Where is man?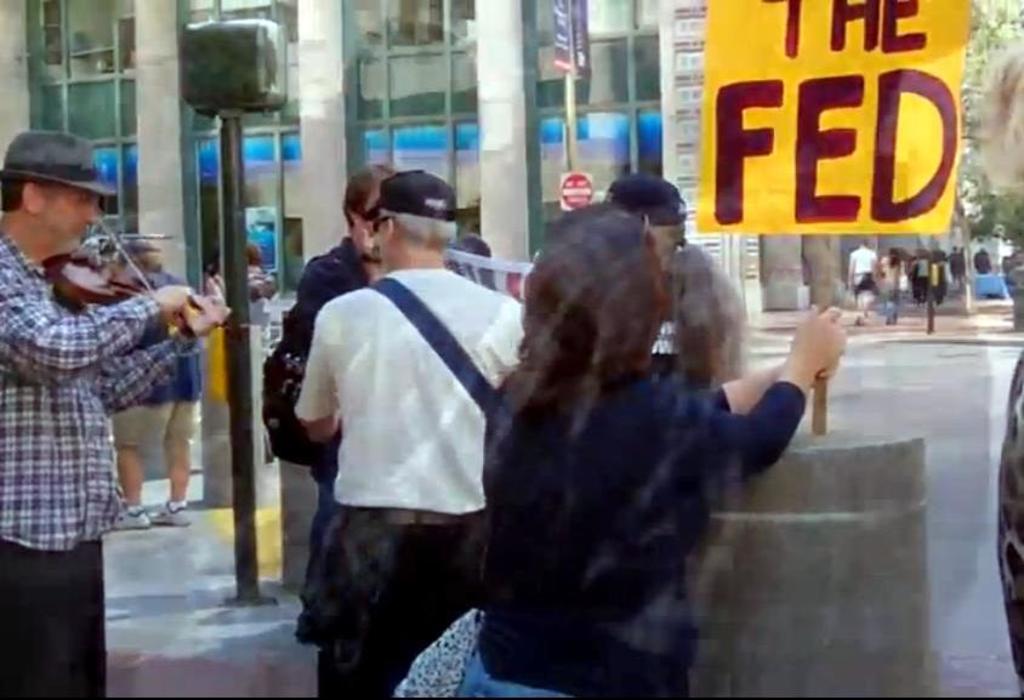
x1=267 y1=163 x2=575 y2=683.
